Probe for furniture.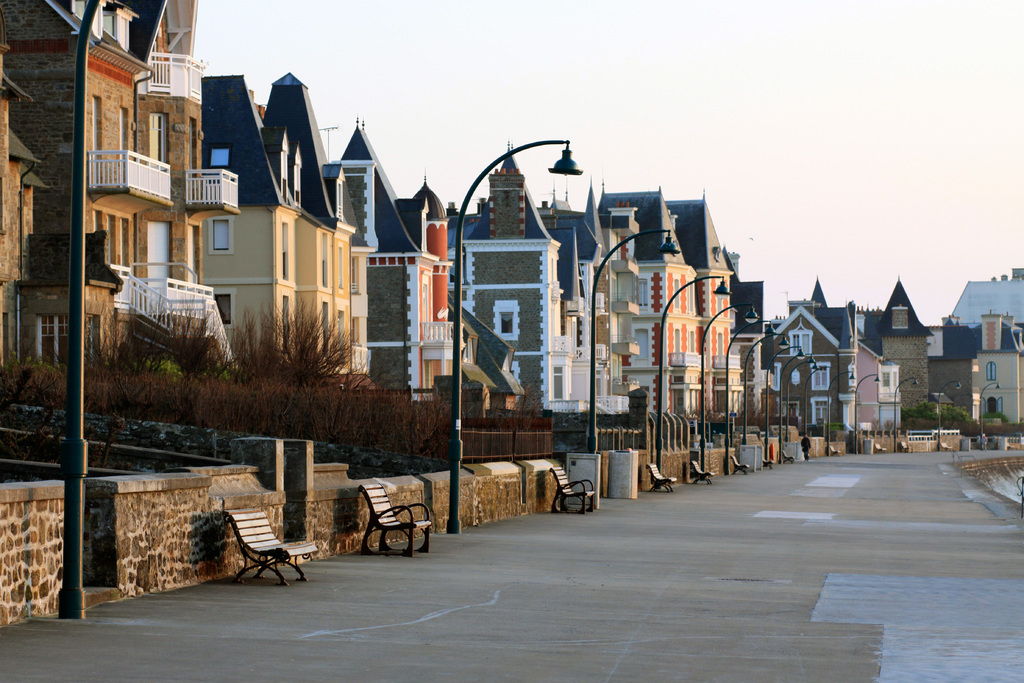
Probe result: locate(643, 459, 679, 493).
